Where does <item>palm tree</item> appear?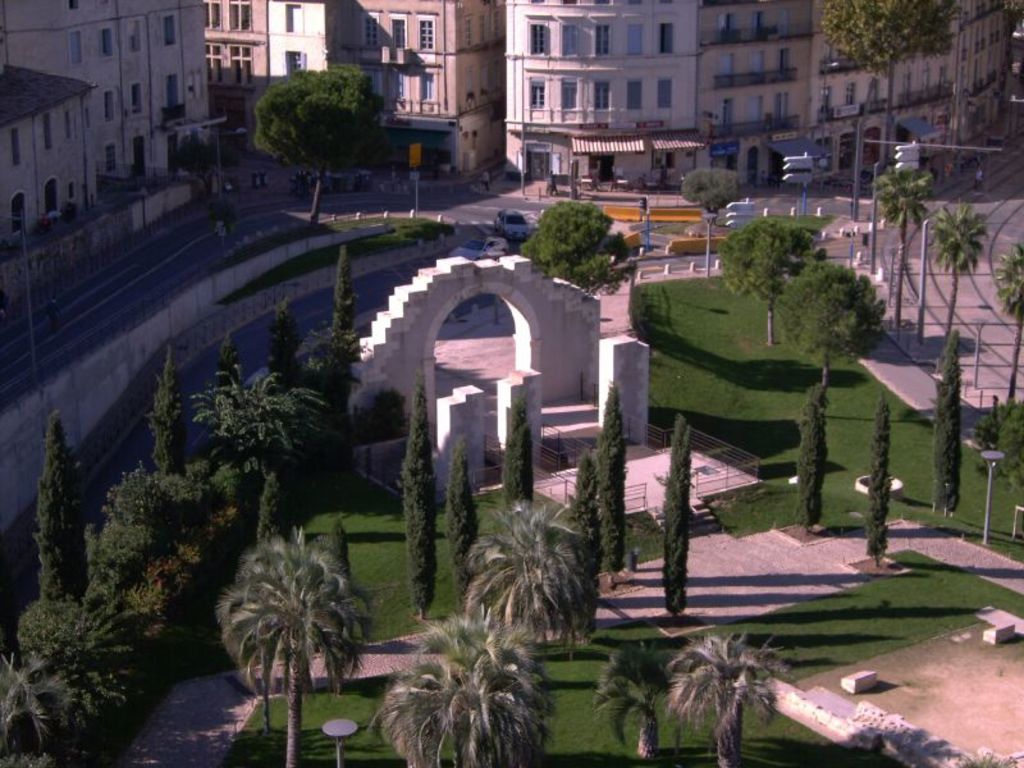
Appears at l=928, t=200, r=989, b=349.
